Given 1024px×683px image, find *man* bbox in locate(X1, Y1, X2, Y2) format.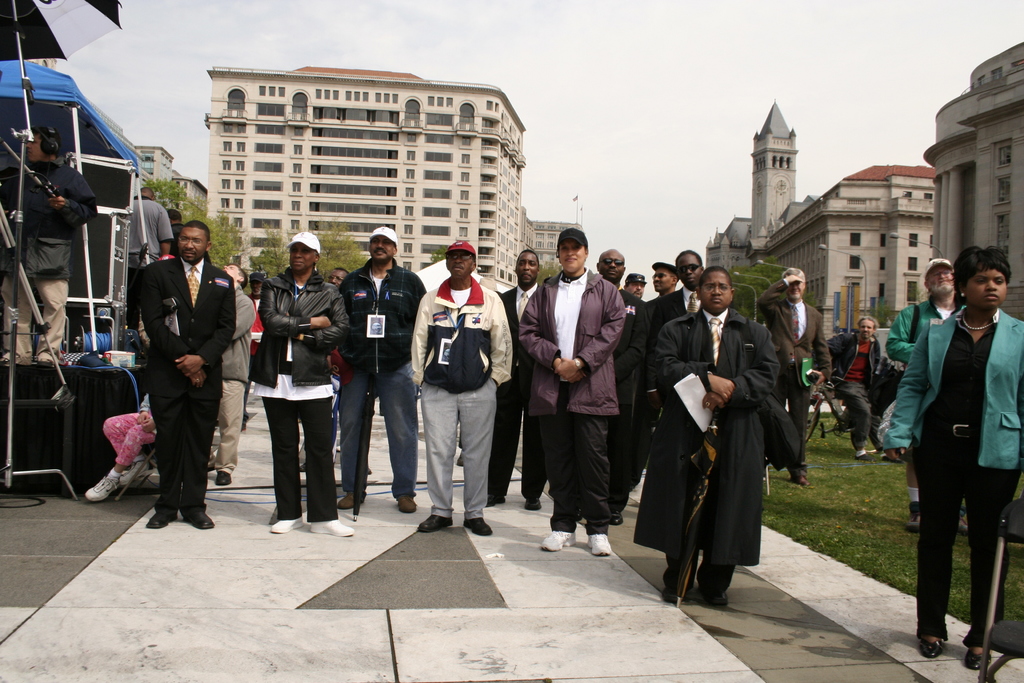
locate(591, 247, 665, 531).
